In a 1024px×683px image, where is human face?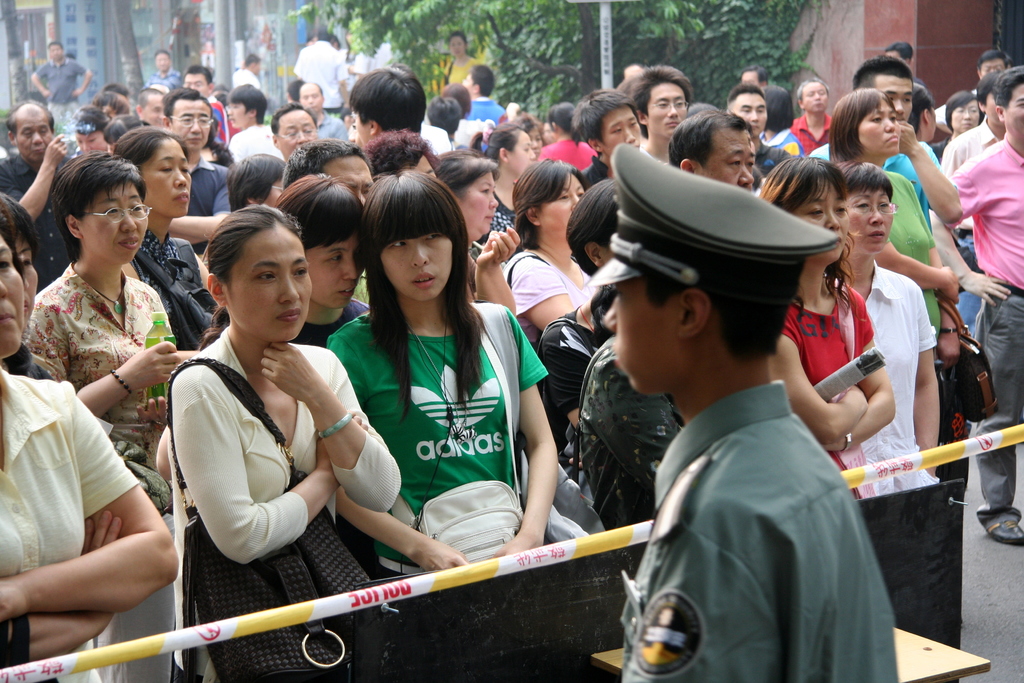
bbox(378, 234, 453, 299).
